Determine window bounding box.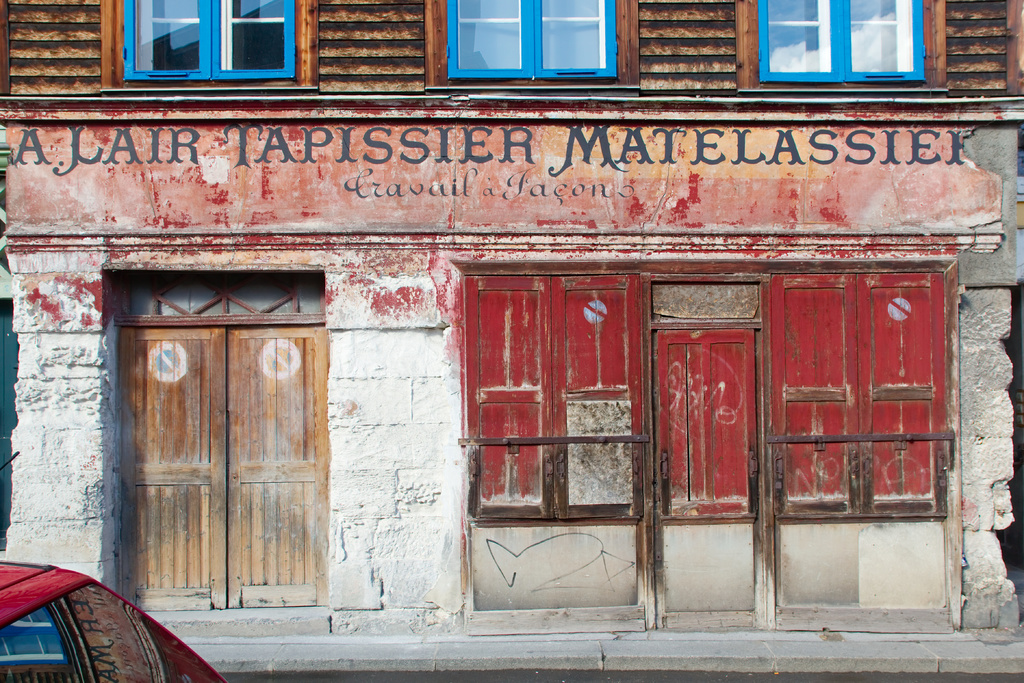
Determined: <bbox>444, 0, 627, 79</bbox>.
